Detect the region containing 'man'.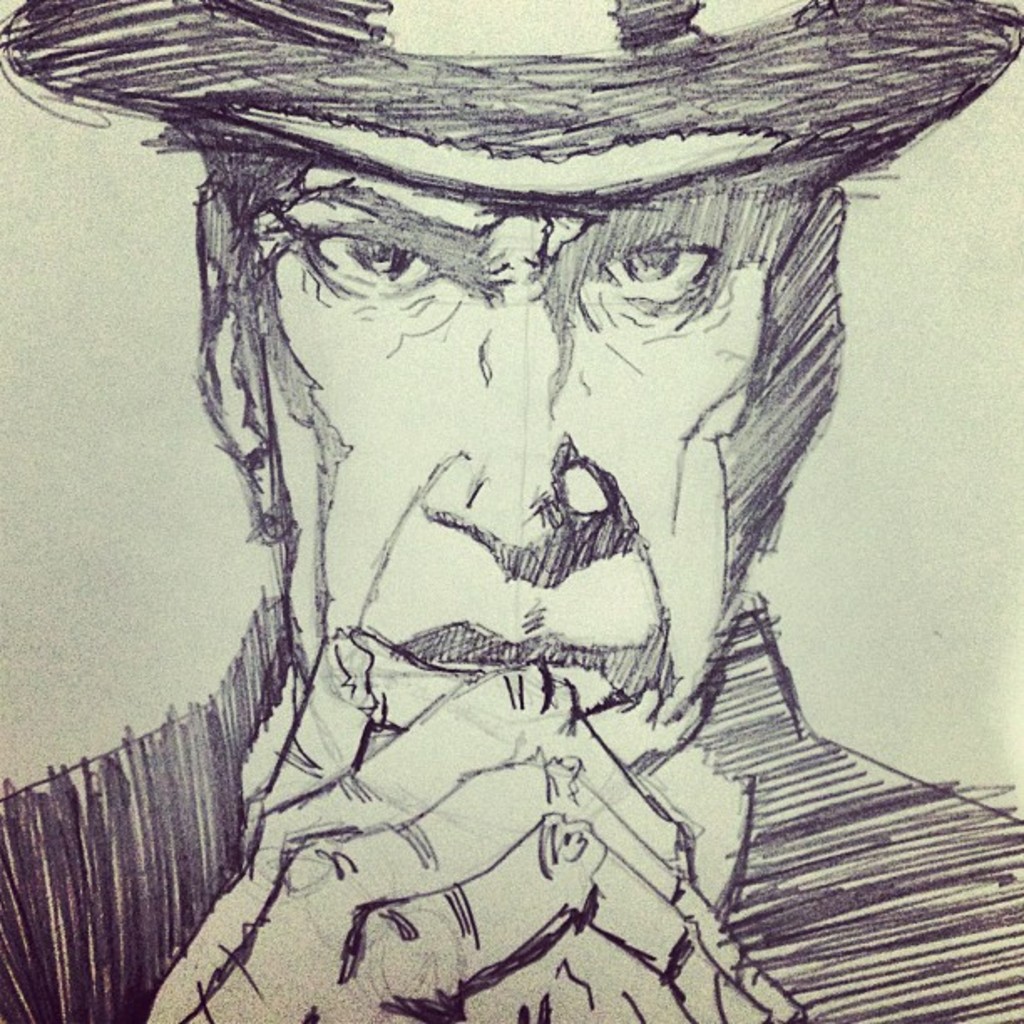
bbox=(0, 0, 1022, 1022).
